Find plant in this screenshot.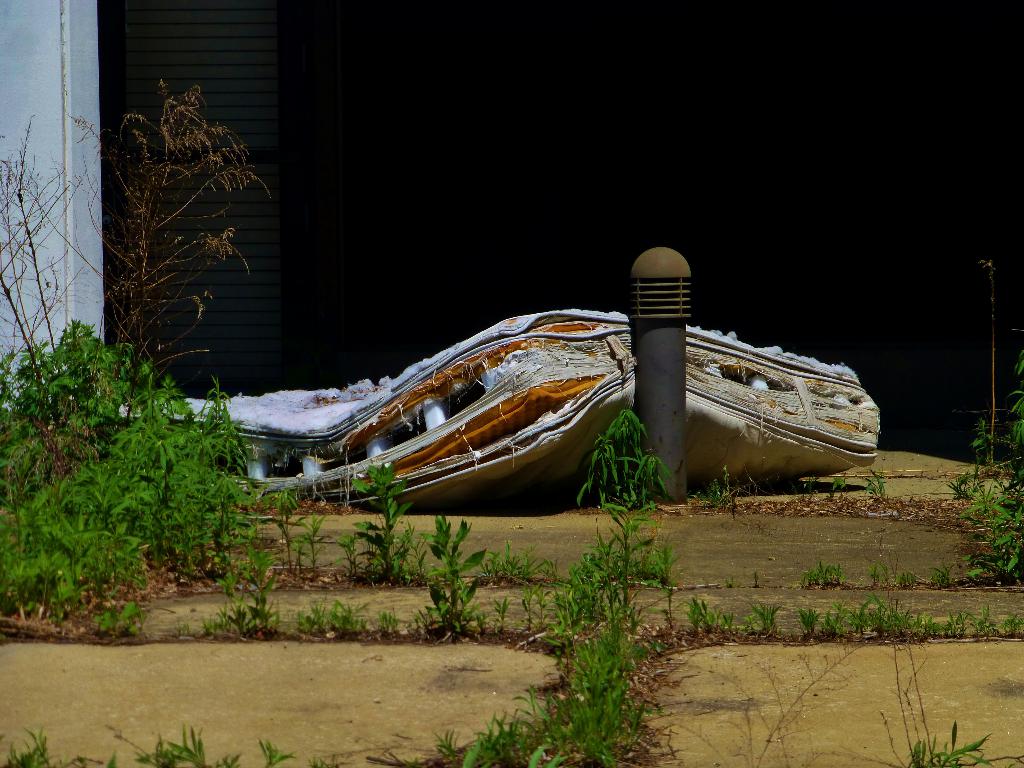
The bounding box for plant is box=[860, 462, 892, 506].
